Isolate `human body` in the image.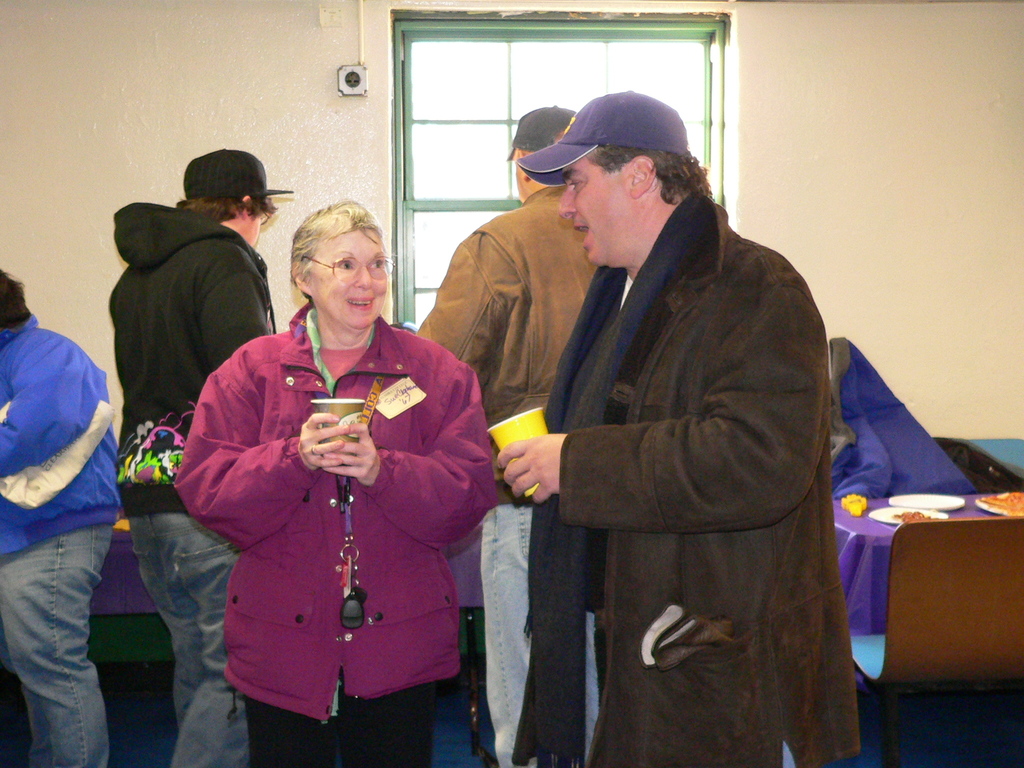
Isolated region: detection(419, 188, 607, 759).
